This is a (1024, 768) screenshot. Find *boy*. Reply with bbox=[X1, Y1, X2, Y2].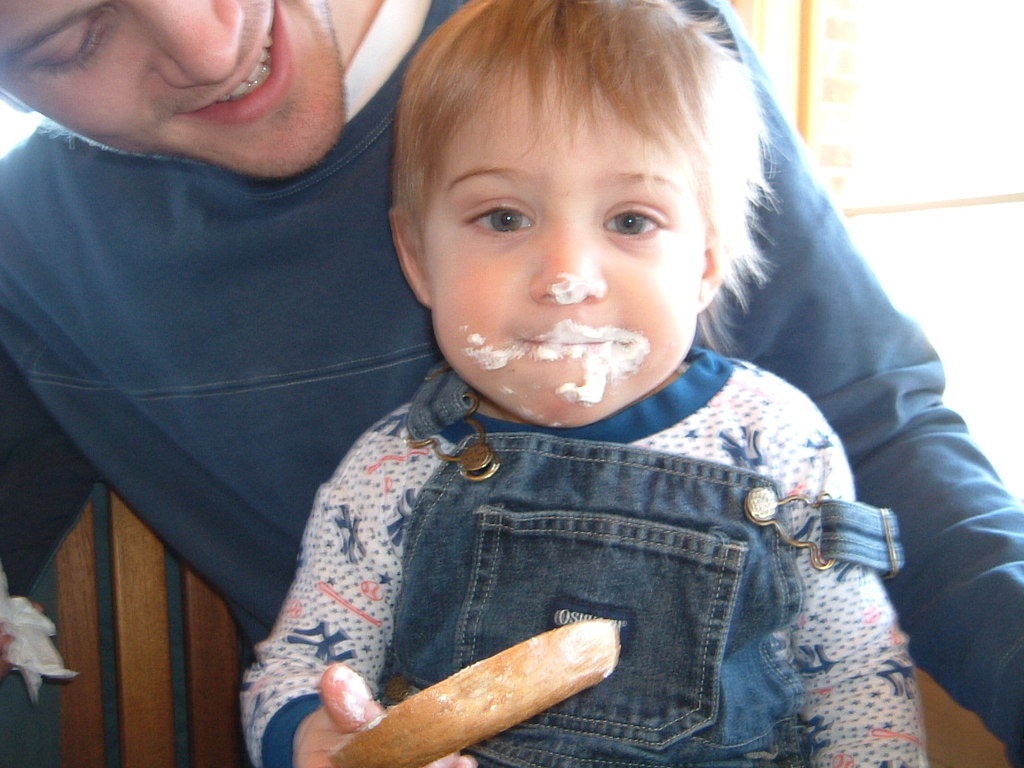
bbox=[238, 0, 926, 767].
